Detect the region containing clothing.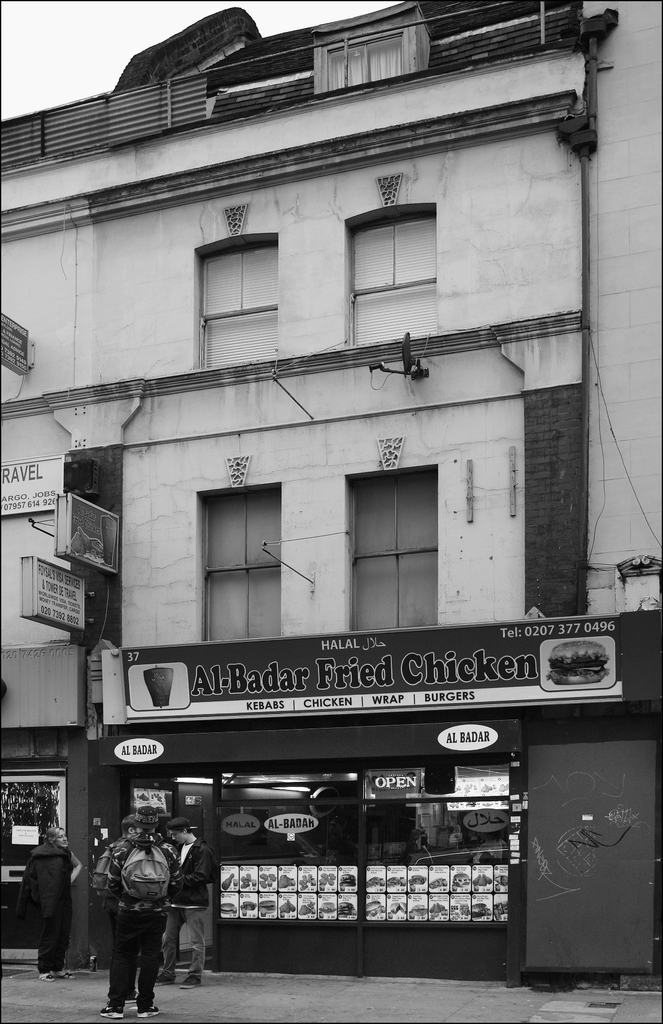
(x1=96, y1=799, x2=208, y2=1004).
